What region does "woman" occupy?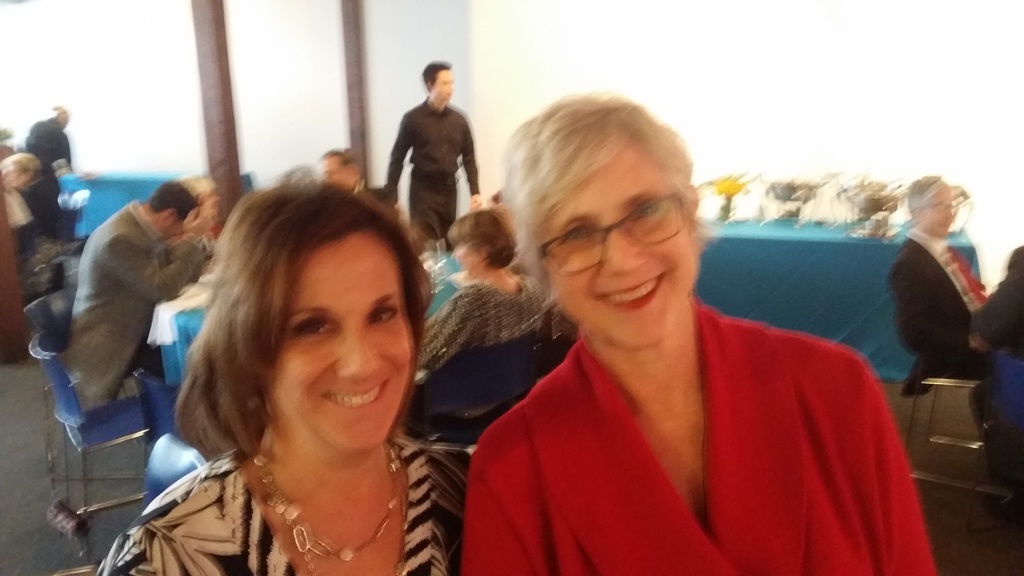
461,97,939,575.
